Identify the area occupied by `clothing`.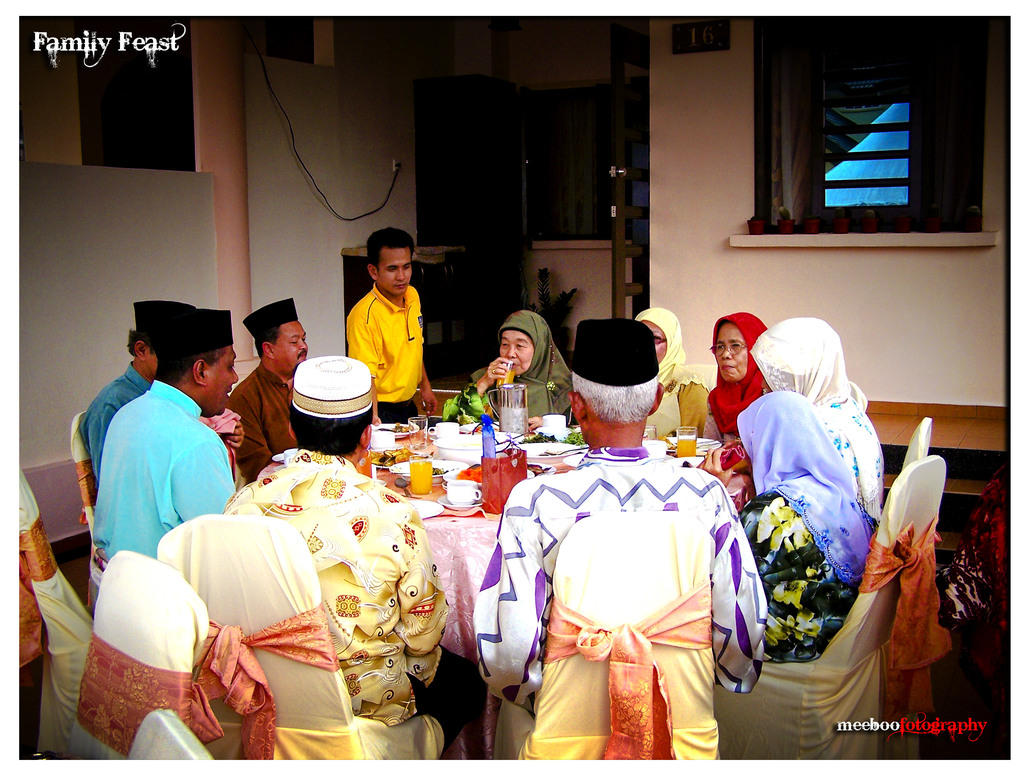
Area: rect(132, 300, 189, 325).
